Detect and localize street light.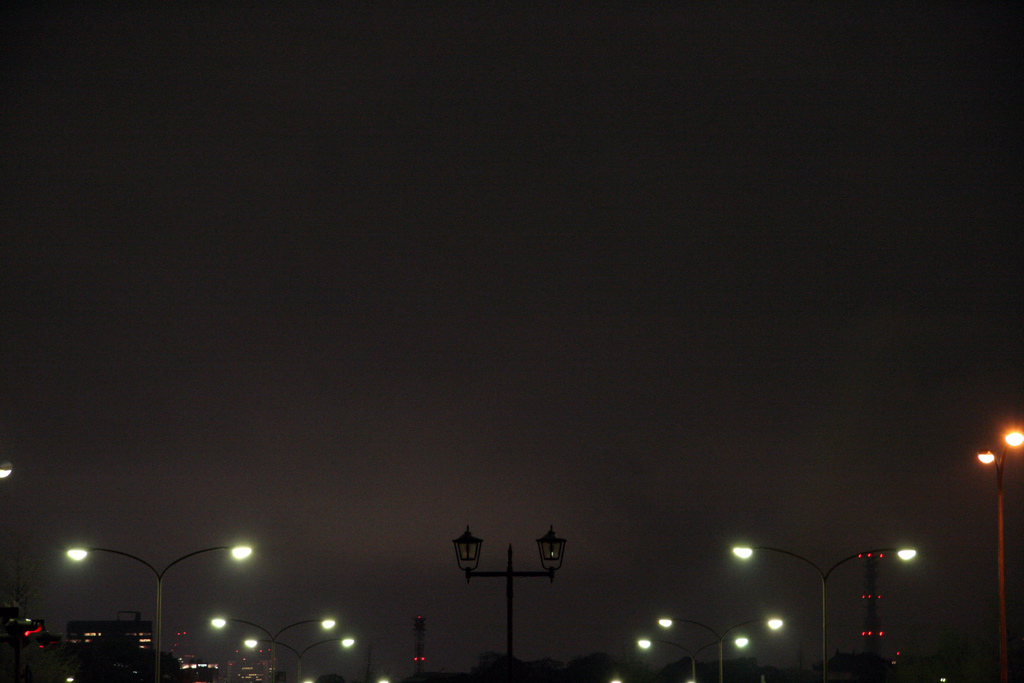
Localized at (653, 612, 786, 682).
